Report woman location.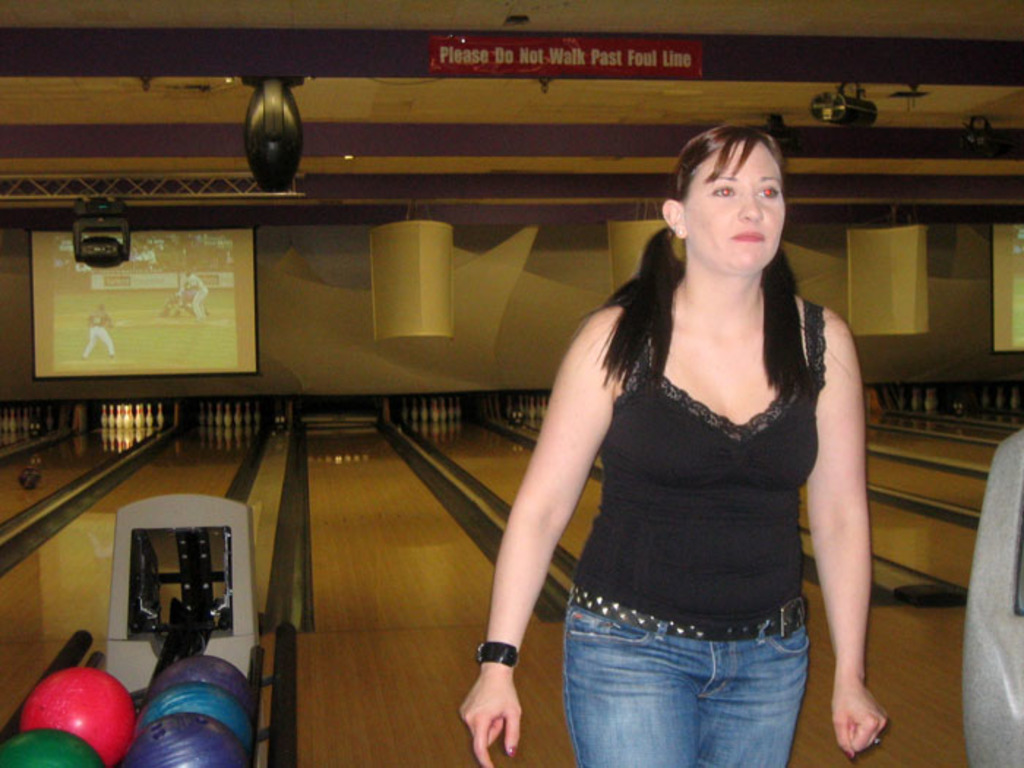
Report: <box>451,159,872,767</box>.
